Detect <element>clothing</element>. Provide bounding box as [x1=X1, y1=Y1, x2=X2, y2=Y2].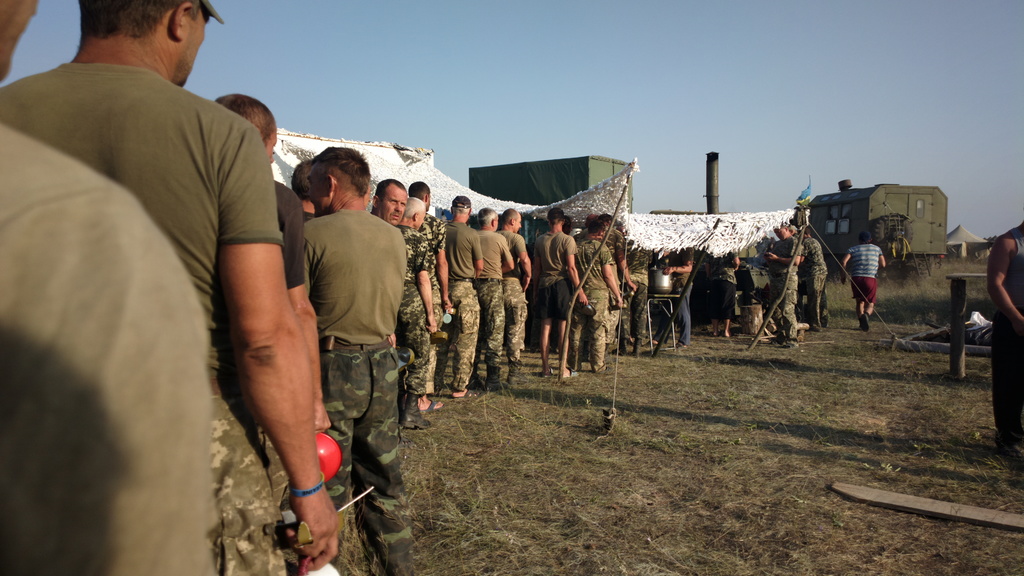
[x1=0, y1=68, x2=282, y2=404].
